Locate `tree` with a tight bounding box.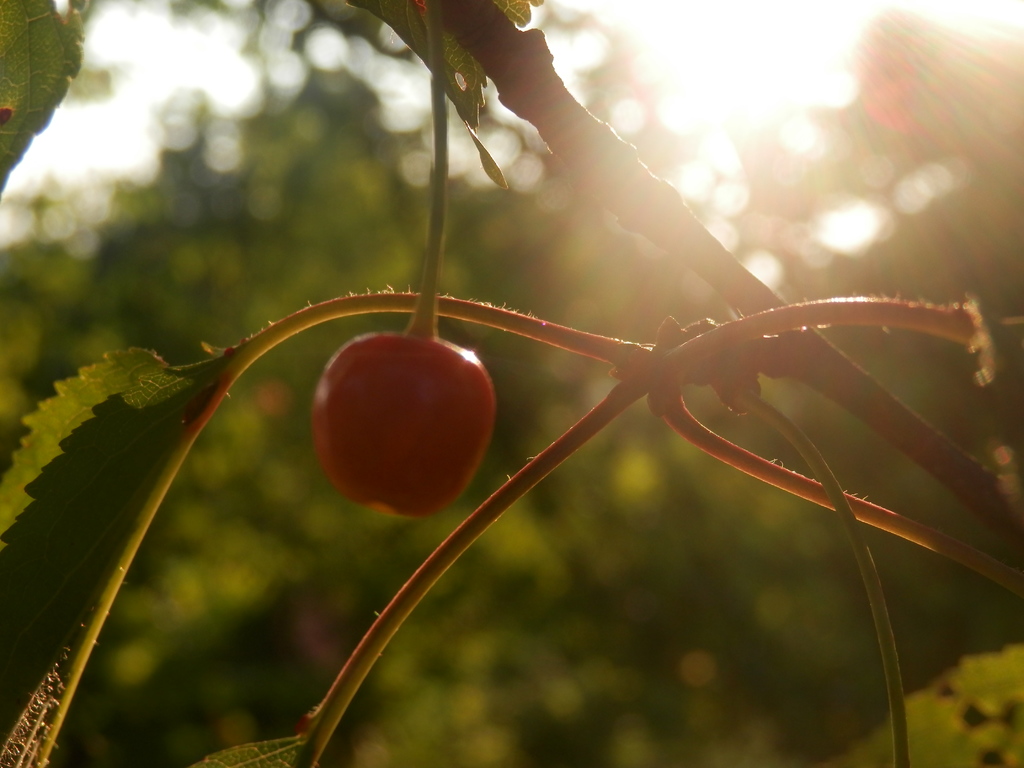
left=0, top=1, right=1020, bottom=767.
